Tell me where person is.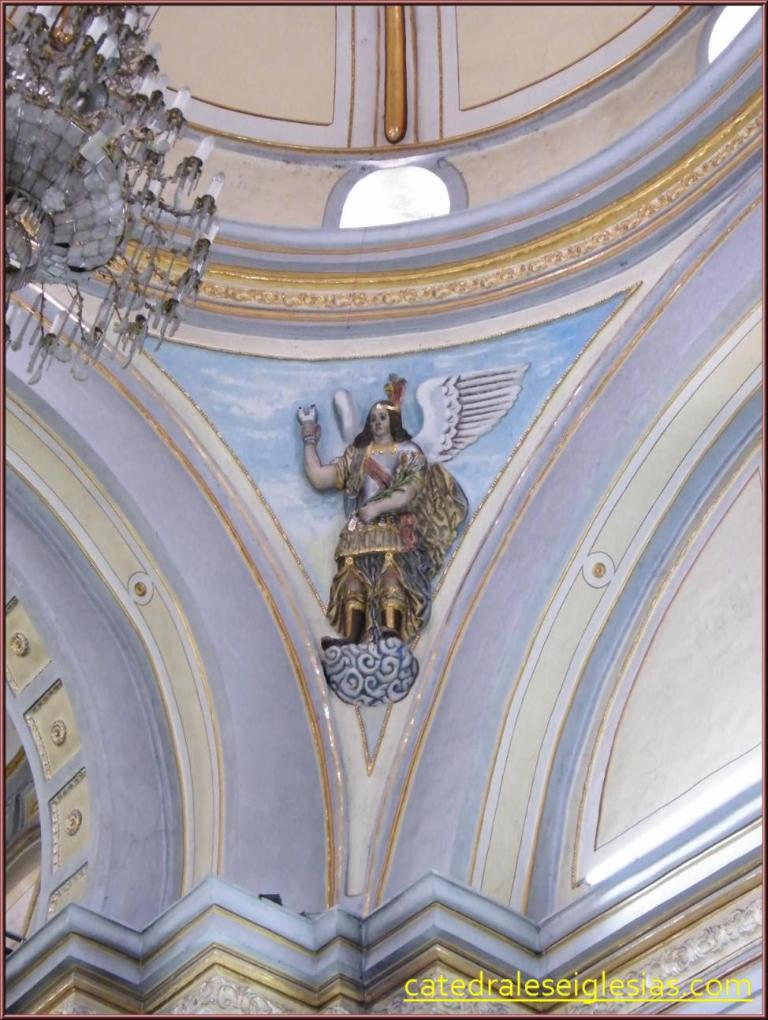
person is at x1=307, y1=367, x2=457, y2=683.
